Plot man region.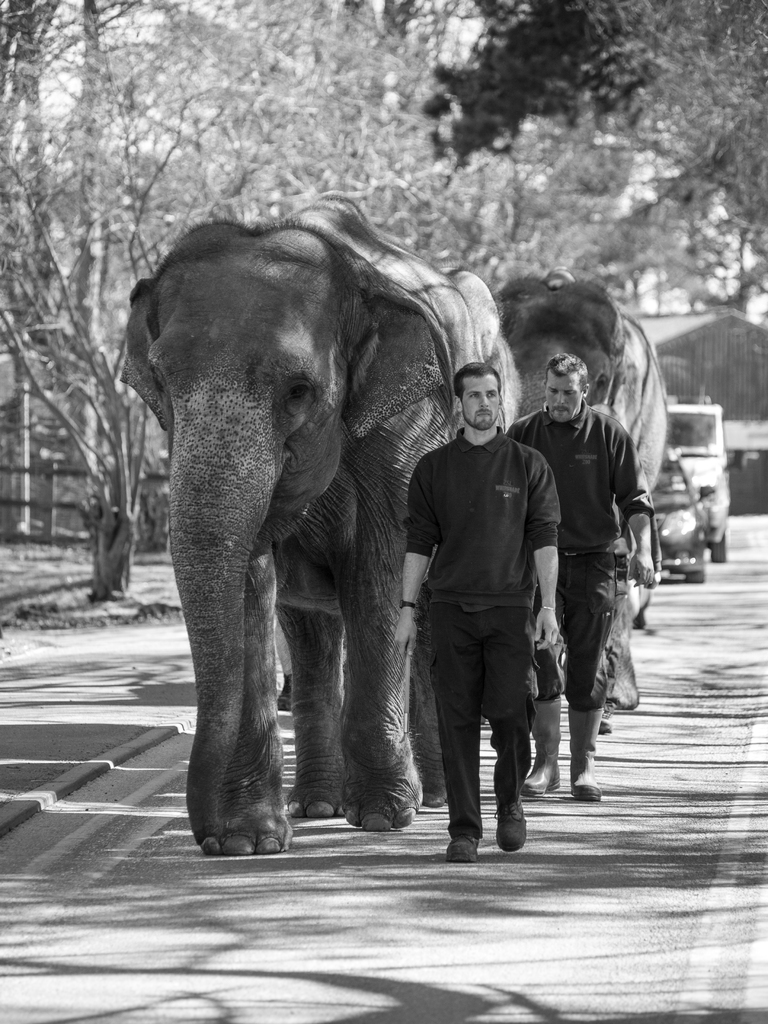
Plotted at BBox(391, 363, 559, 861).
